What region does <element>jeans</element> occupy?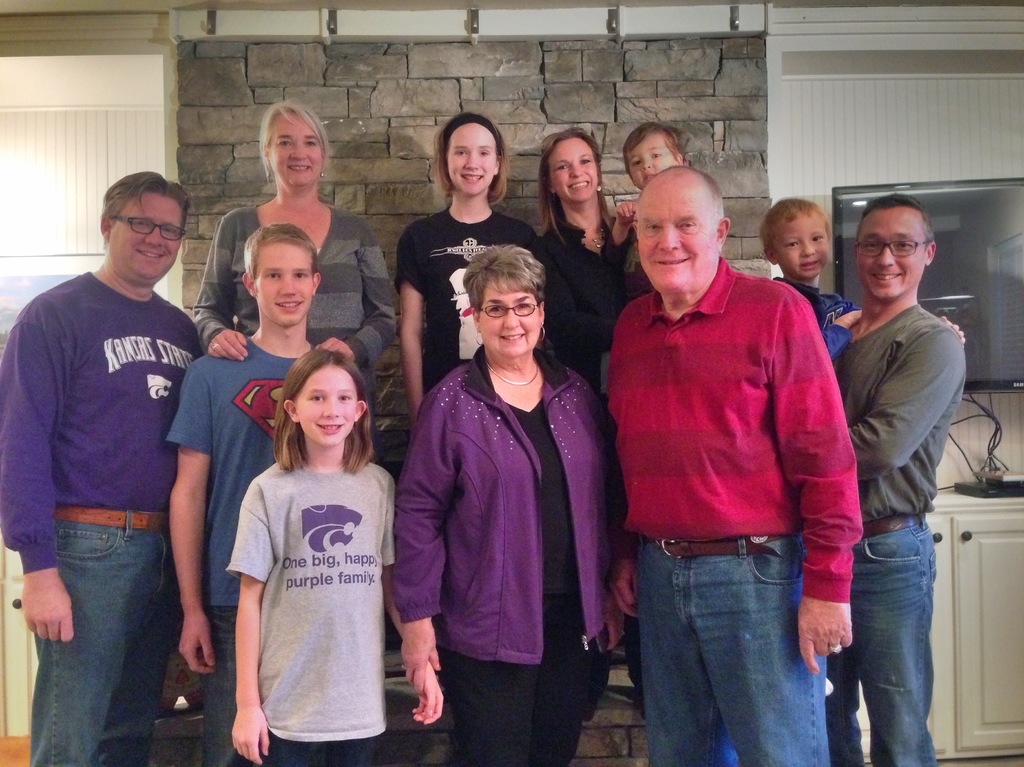
[623,528,845,763].
